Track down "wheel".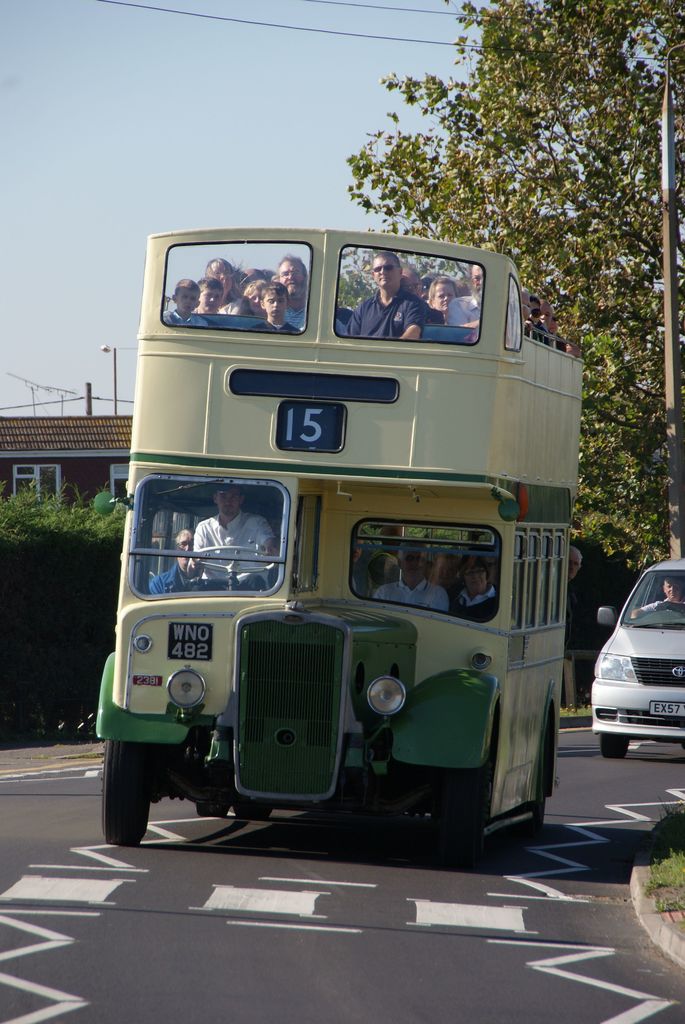
Tracked to 105:740:146:844.
